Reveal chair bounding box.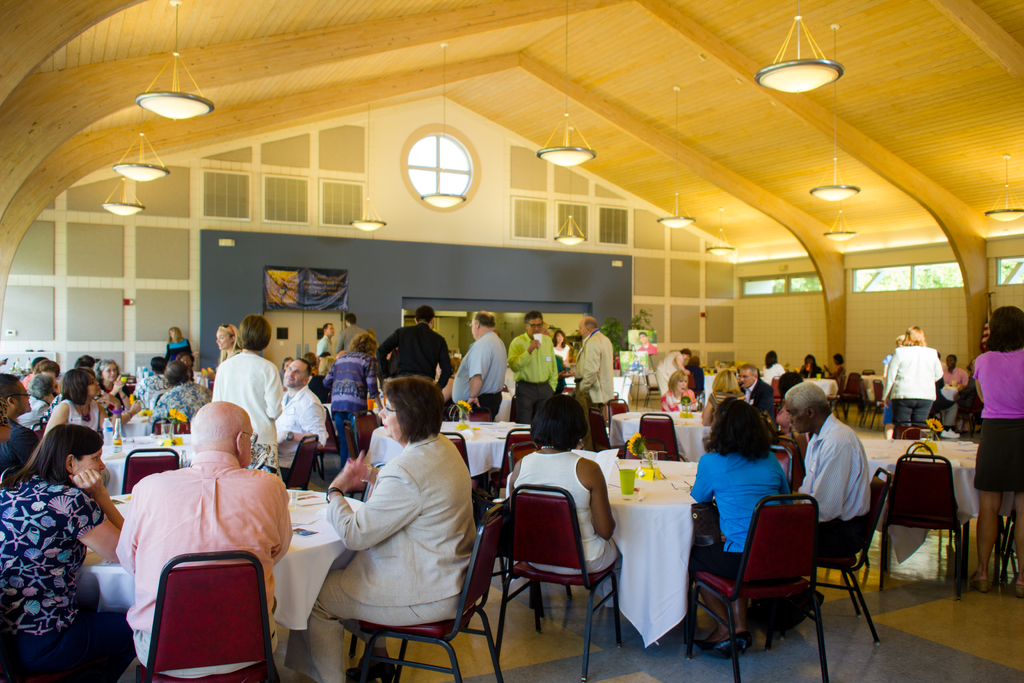
Revealed: x1=111 y1=445 x2=182 y2=502.
